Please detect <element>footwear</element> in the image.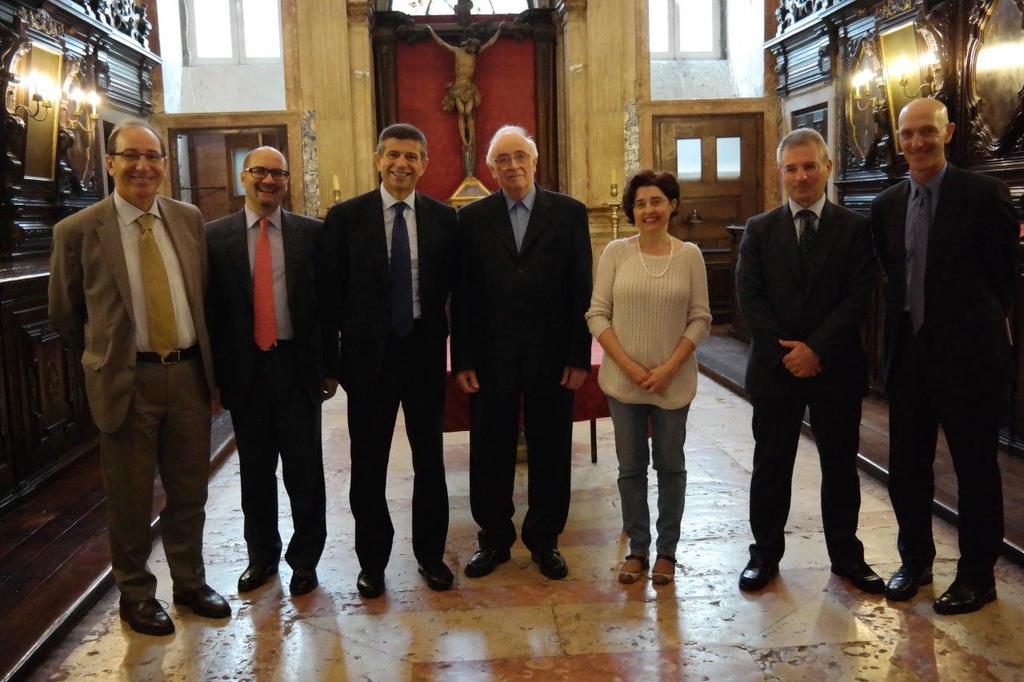
[left=843, top=560, right=886, bottom=597].
